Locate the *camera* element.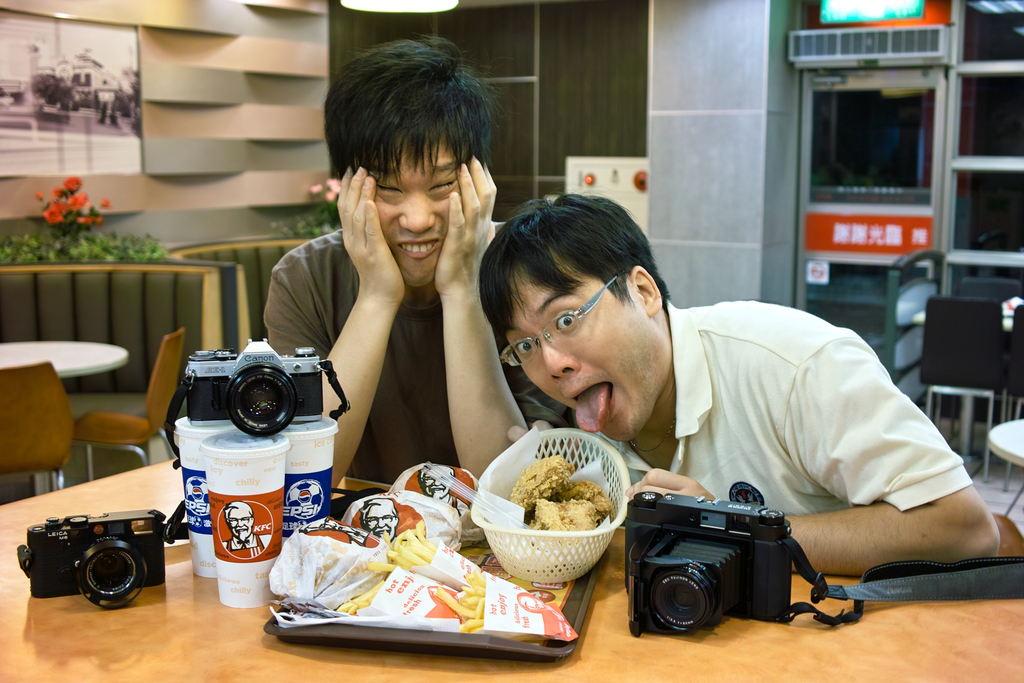
Element bbox: [x1=184, y1=338, x2=325, y2=436].
